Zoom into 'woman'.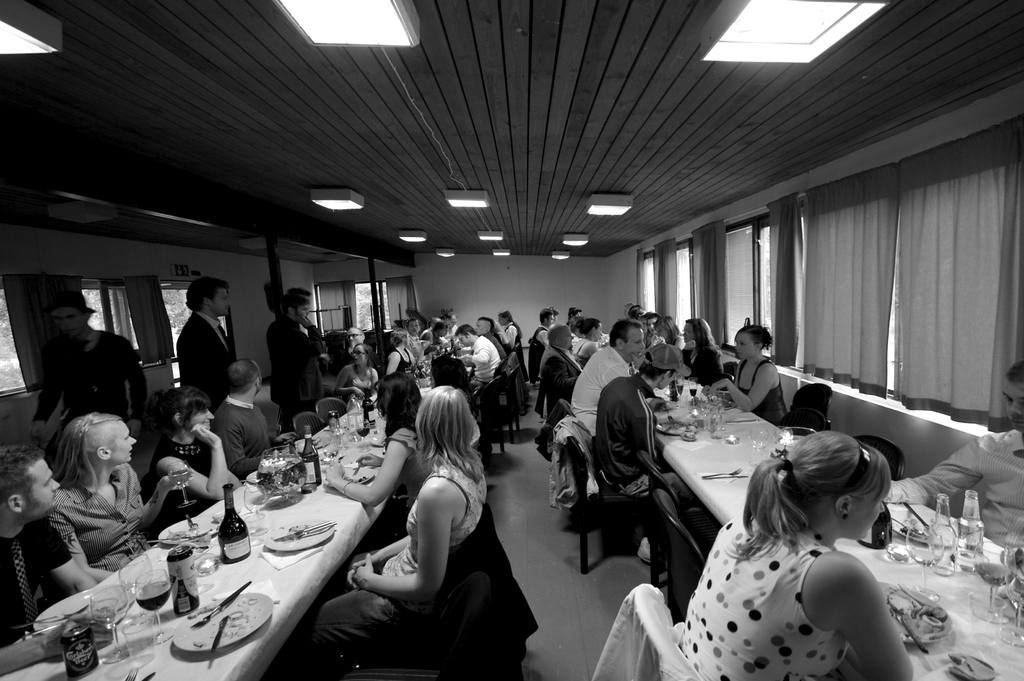
Zoom target: <region>323, 371, 431, 525</region>.
